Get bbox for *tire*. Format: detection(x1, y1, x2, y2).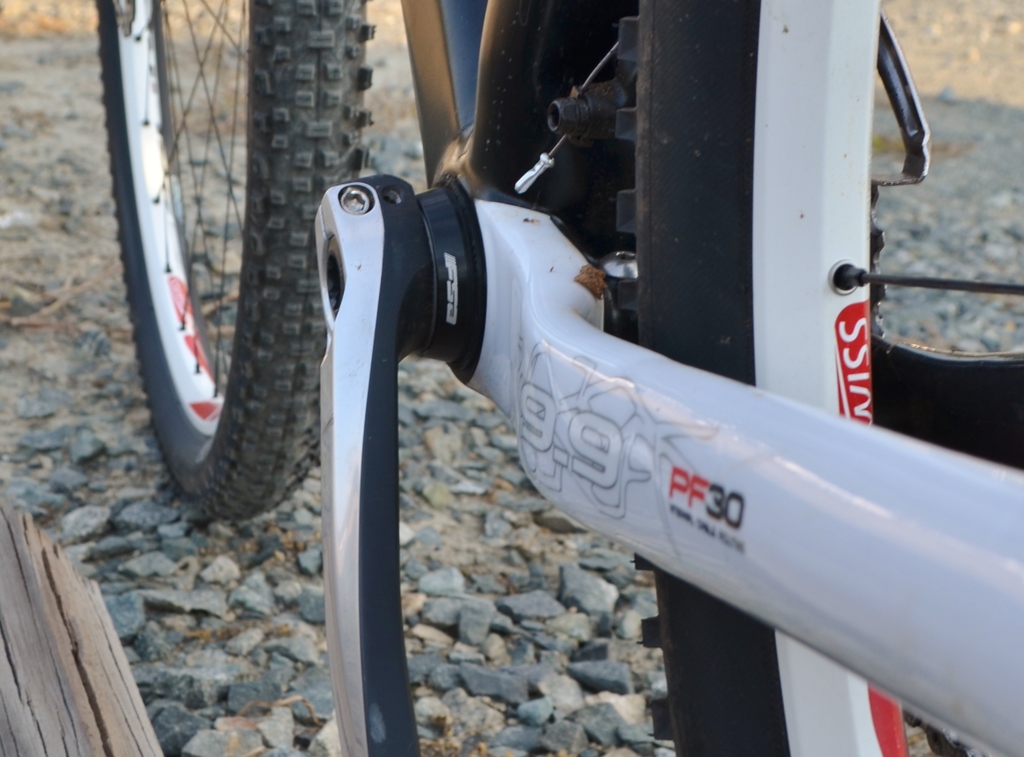
detection(616, 0, 1022, 753).
